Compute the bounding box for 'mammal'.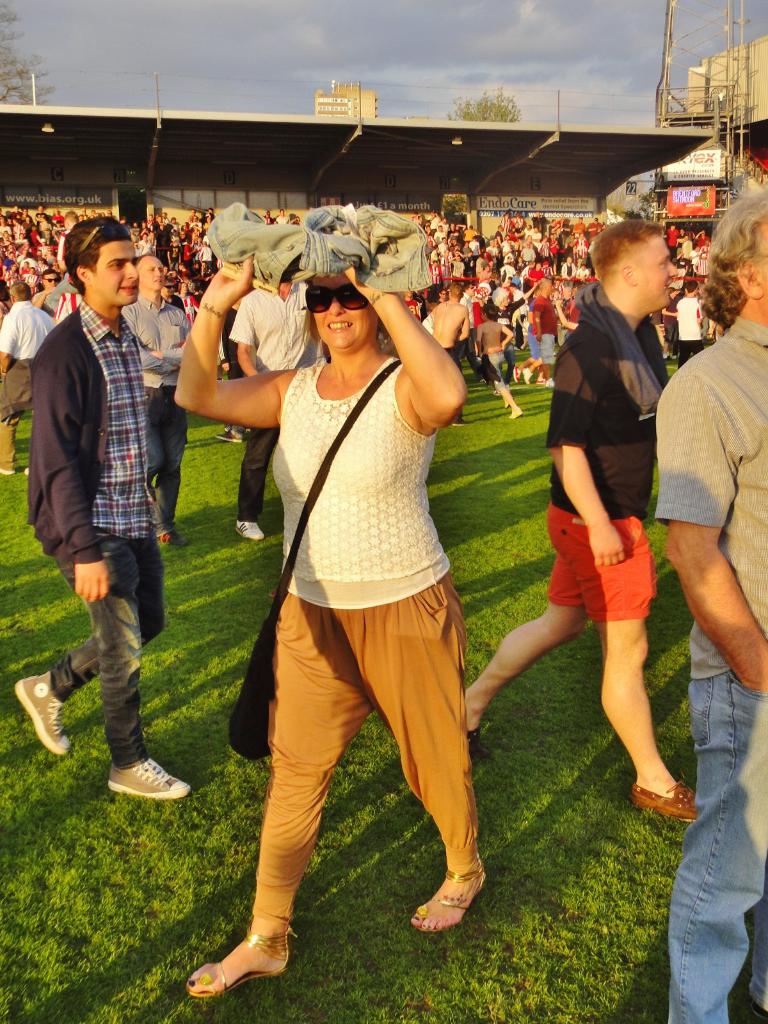
pyautogui.locateOnScreen(115, 252, 193, 543).
